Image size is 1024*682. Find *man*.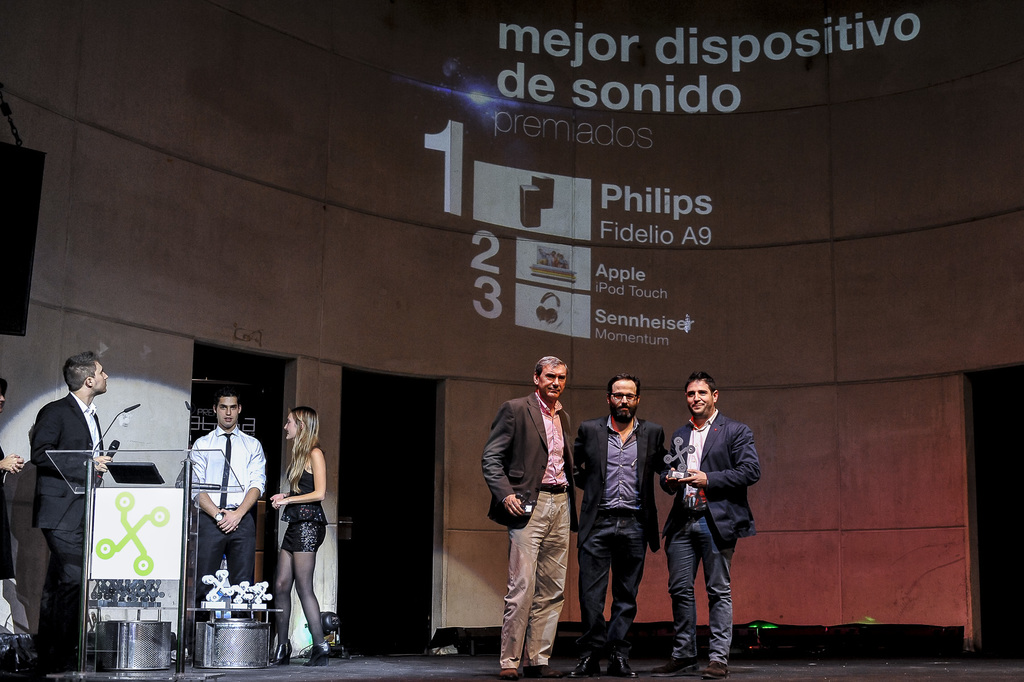
box(667, 370, 772, 680).
